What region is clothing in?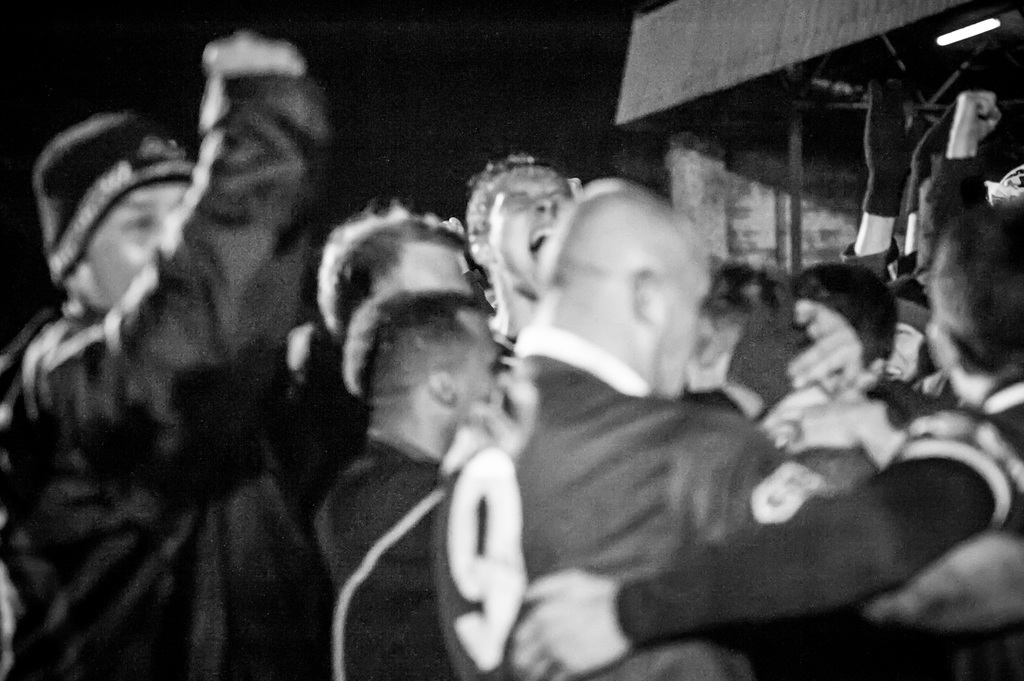
crop(438, 344, 863, 680).
